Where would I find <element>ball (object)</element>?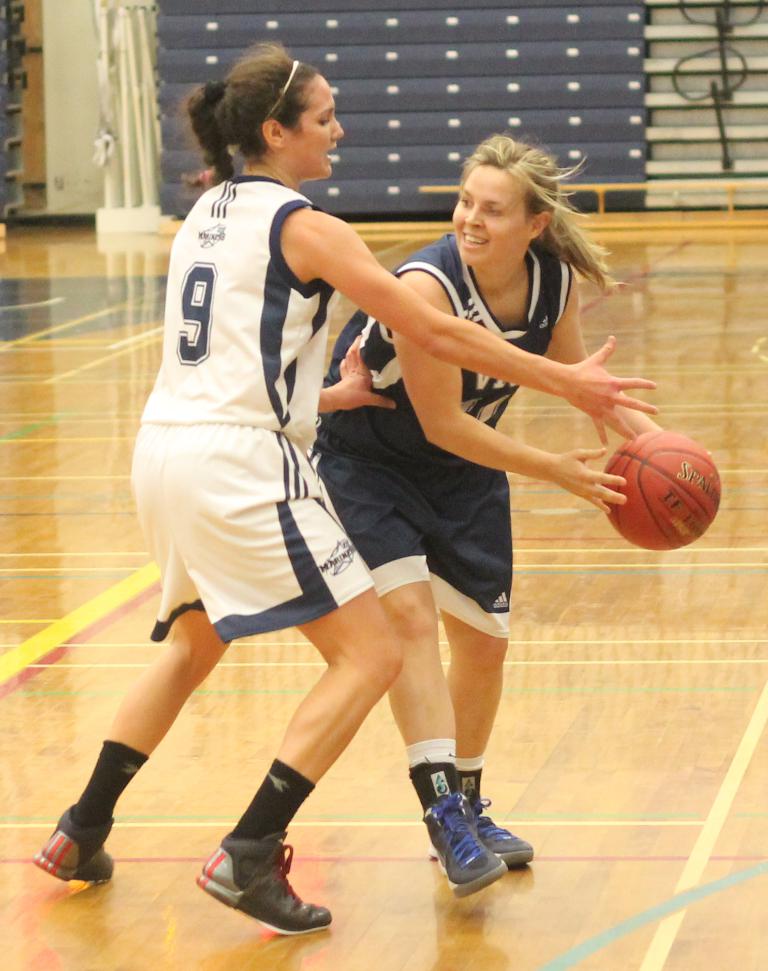
At (605, 429, 722, 550).
